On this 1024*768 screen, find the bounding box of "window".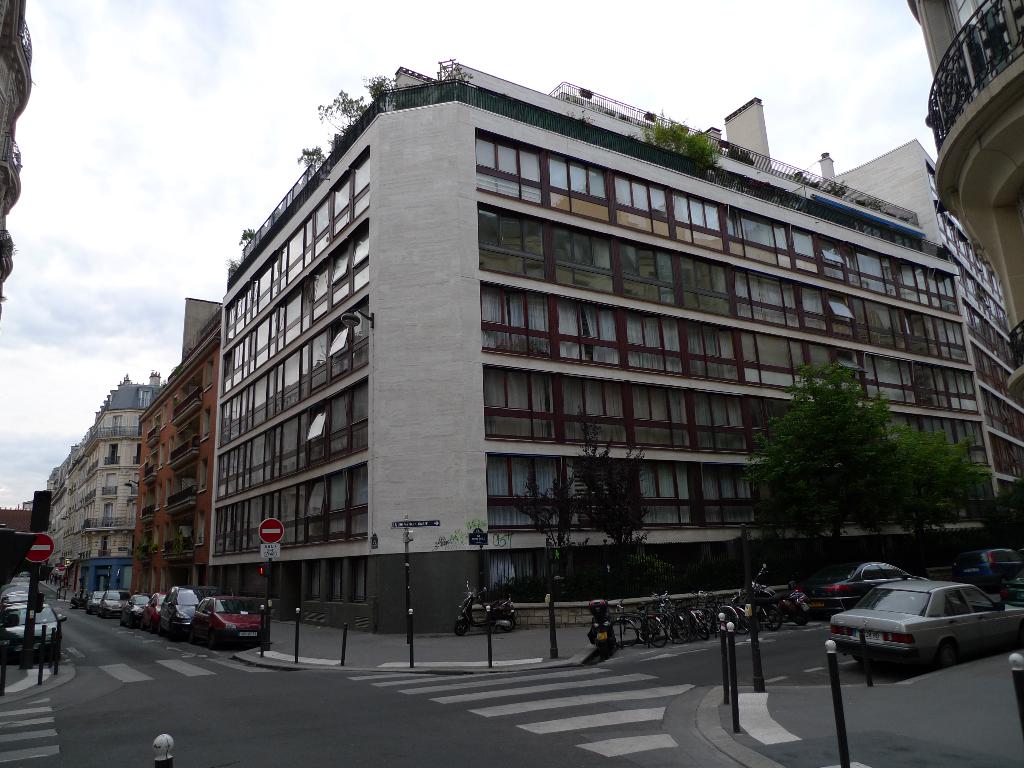
Bounding box: 792:232:820:277.
